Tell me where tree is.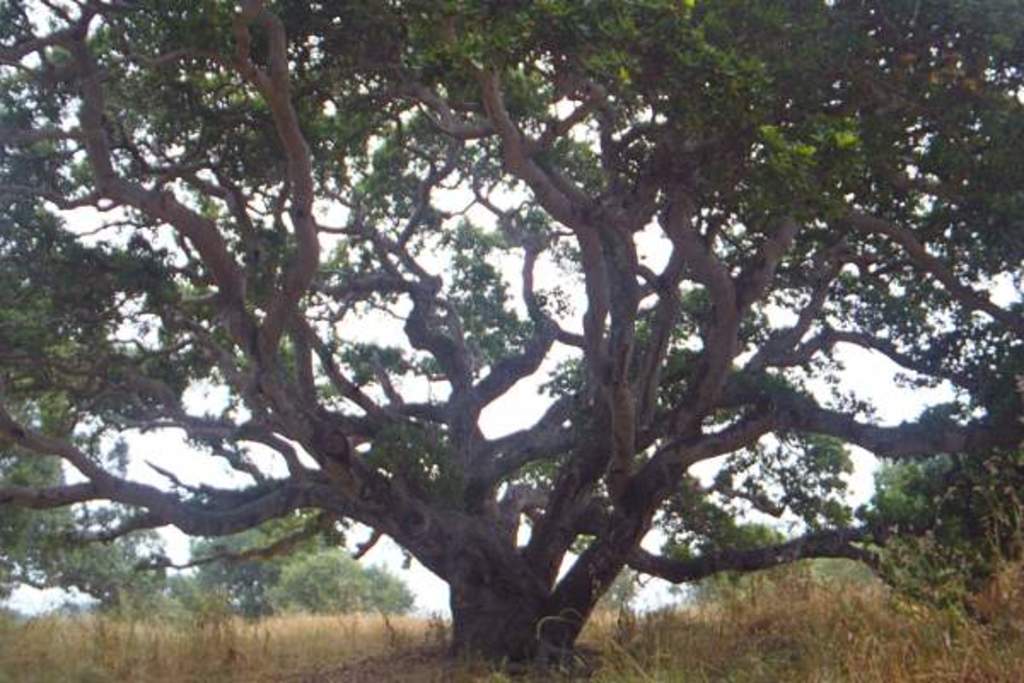
tree is at (left=195, top=482, right=350, bottom=620).
